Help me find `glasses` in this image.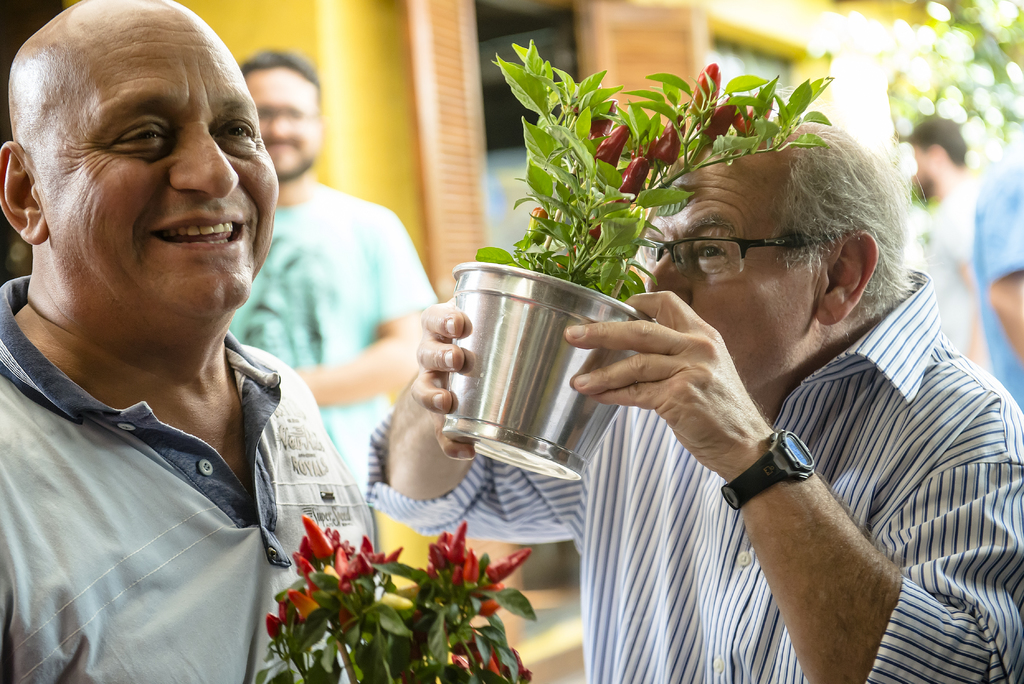
Found it: x1=630, y1=234, x2=804, y2=285.
